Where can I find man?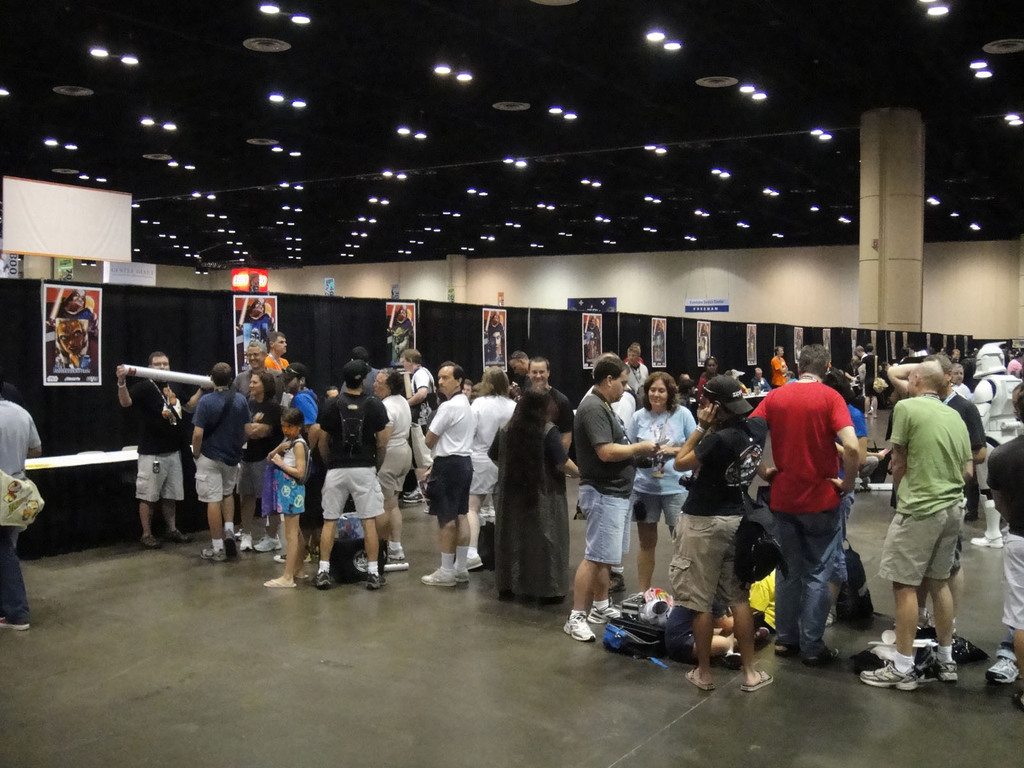
You can find it at (left=577, top=351, right=637, bottom=579).
